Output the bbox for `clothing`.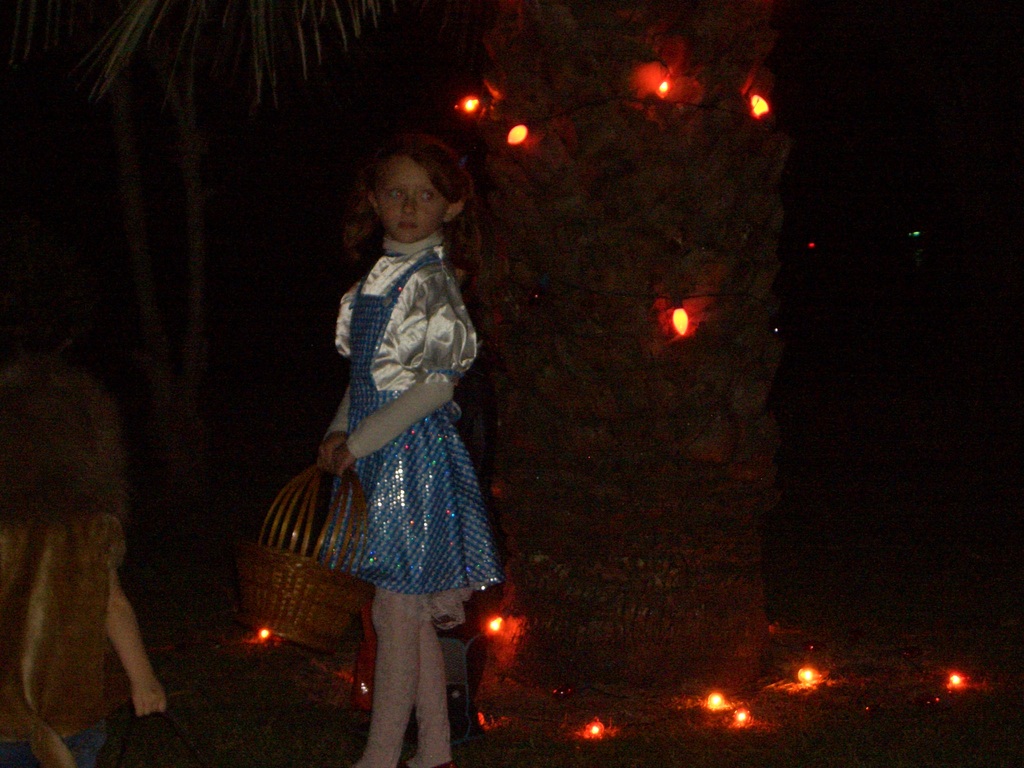
<bbox>0, 343, 129, 767</bbox>.
